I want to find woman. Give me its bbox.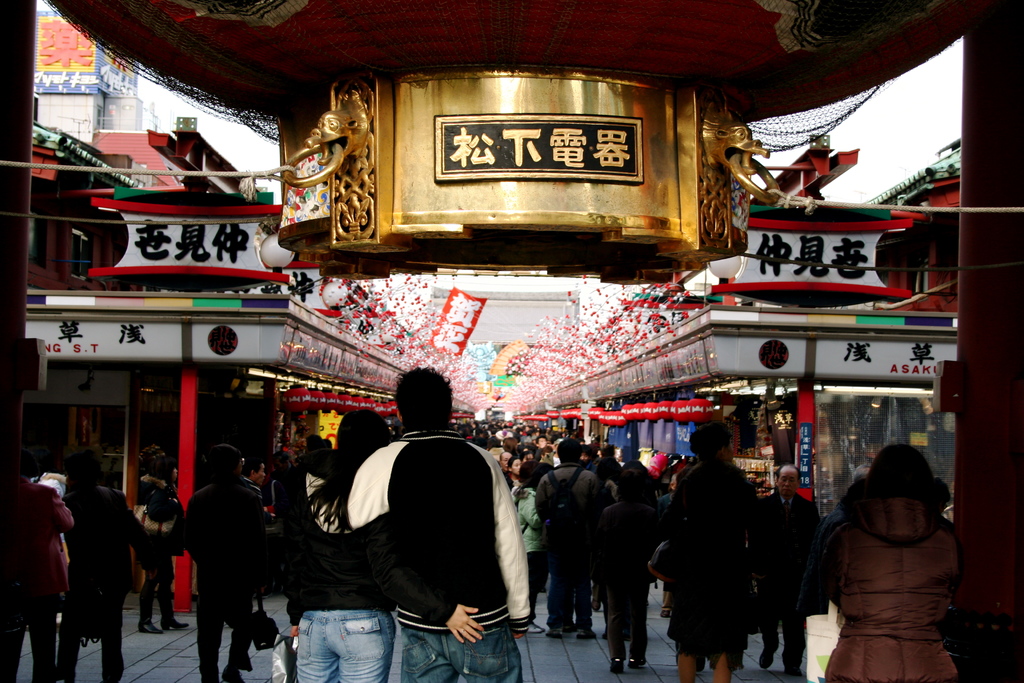
x1=130 y1=450 x2=190 y2=636.
